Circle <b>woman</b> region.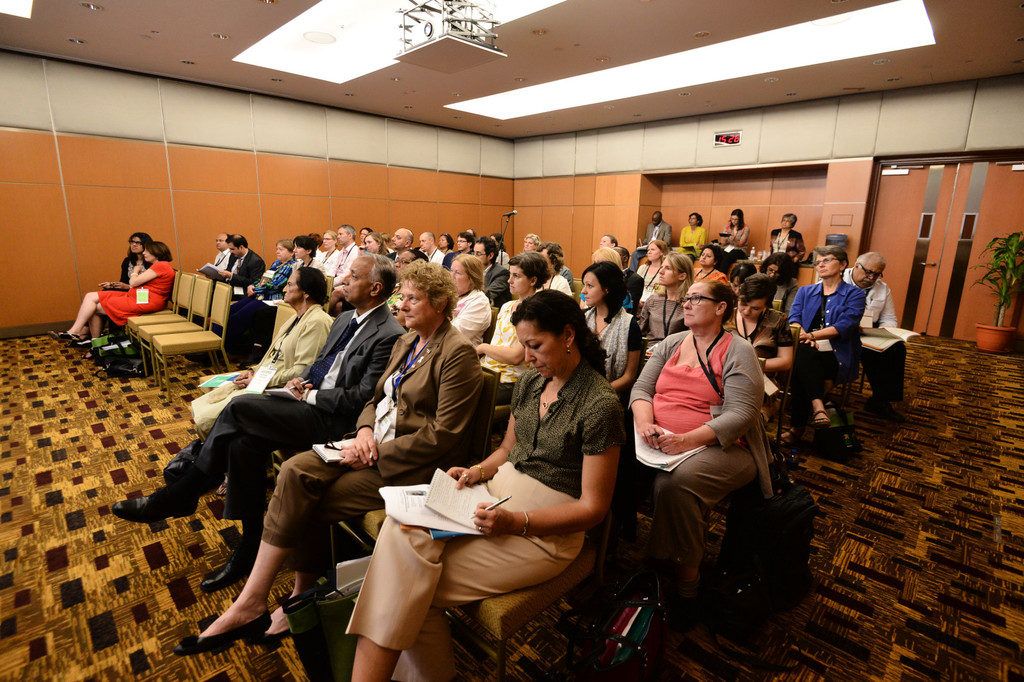
Region: [left=712, top=207, right=751, bottom=262].
